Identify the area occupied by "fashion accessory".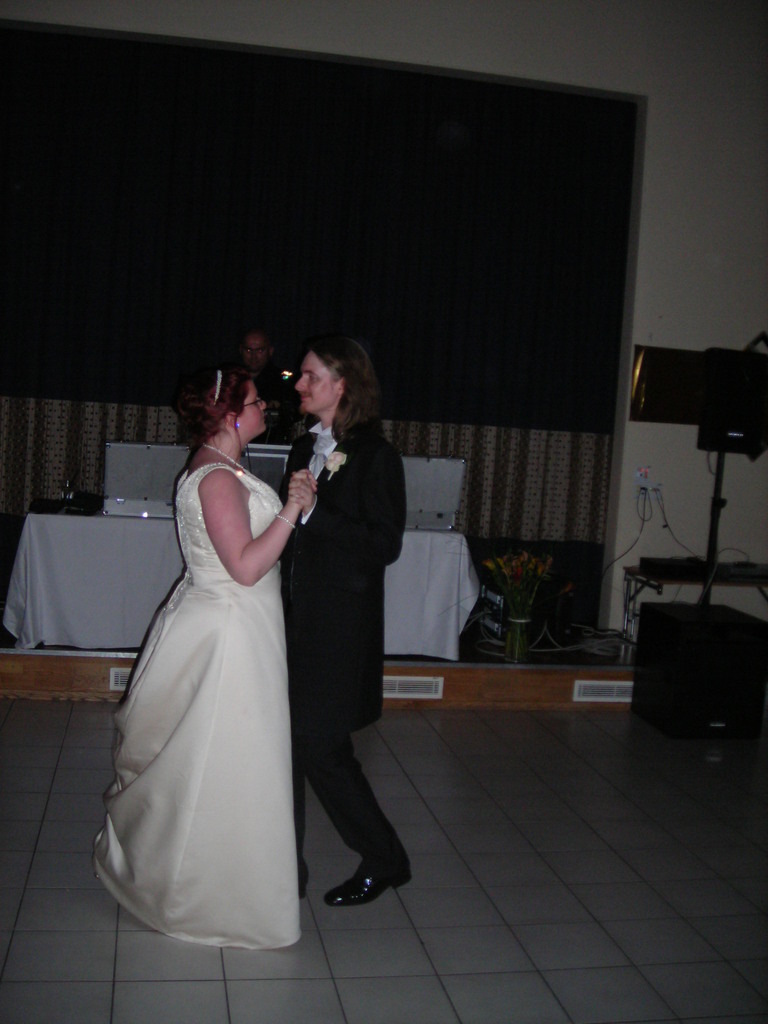
Area: BBox(280, 514, 296, 531).
